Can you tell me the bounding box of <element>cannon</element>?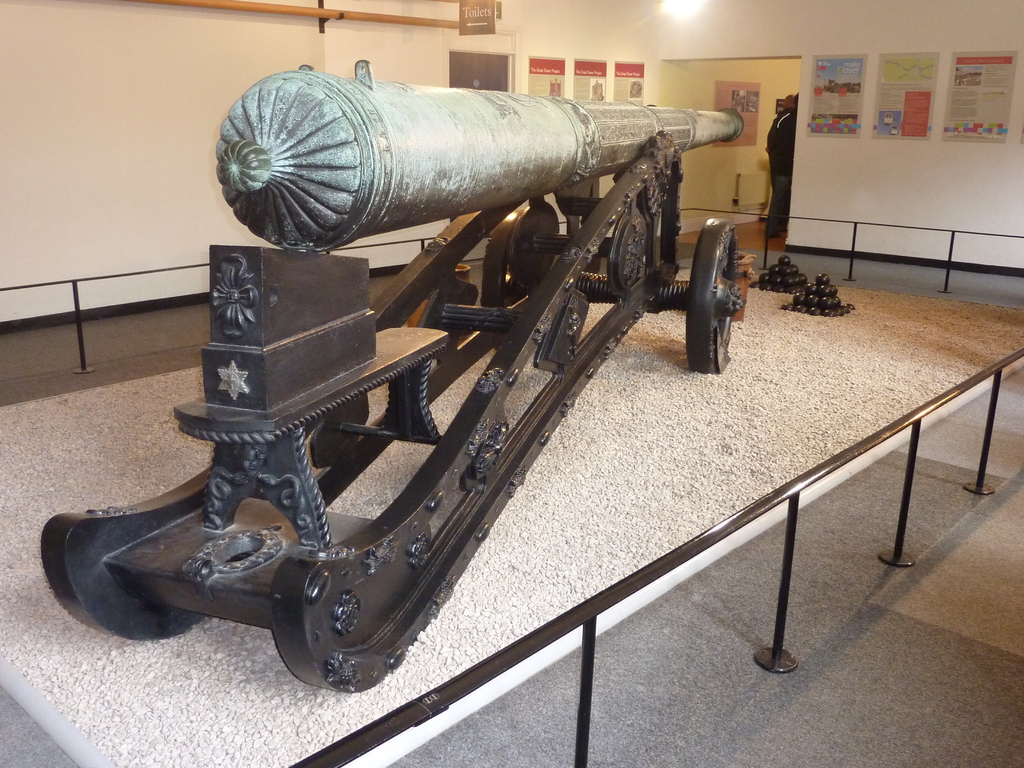
37 59 749 691.
